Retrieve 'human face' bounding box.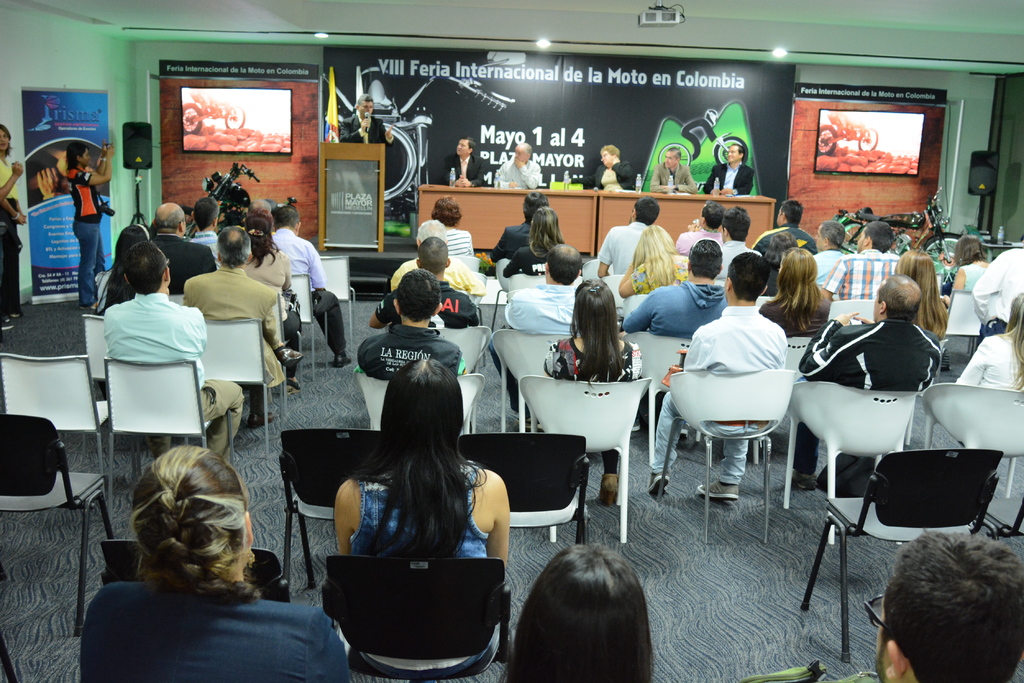
Bounding box: 665:150:677:169.
